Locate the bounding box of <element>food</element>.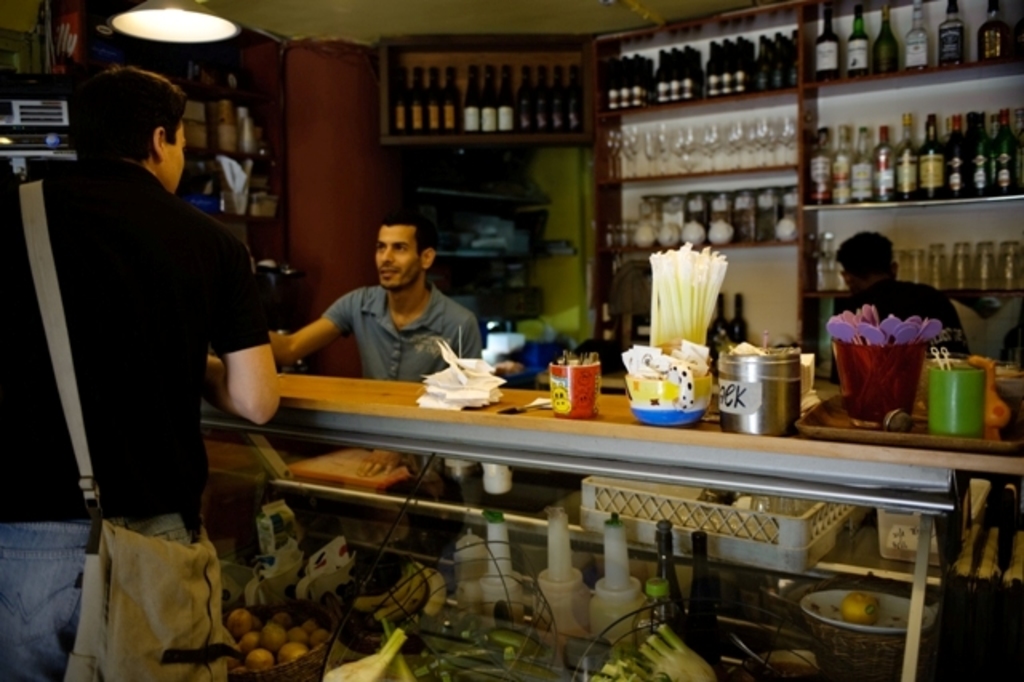
Bounding box: 842:591:880:621.
